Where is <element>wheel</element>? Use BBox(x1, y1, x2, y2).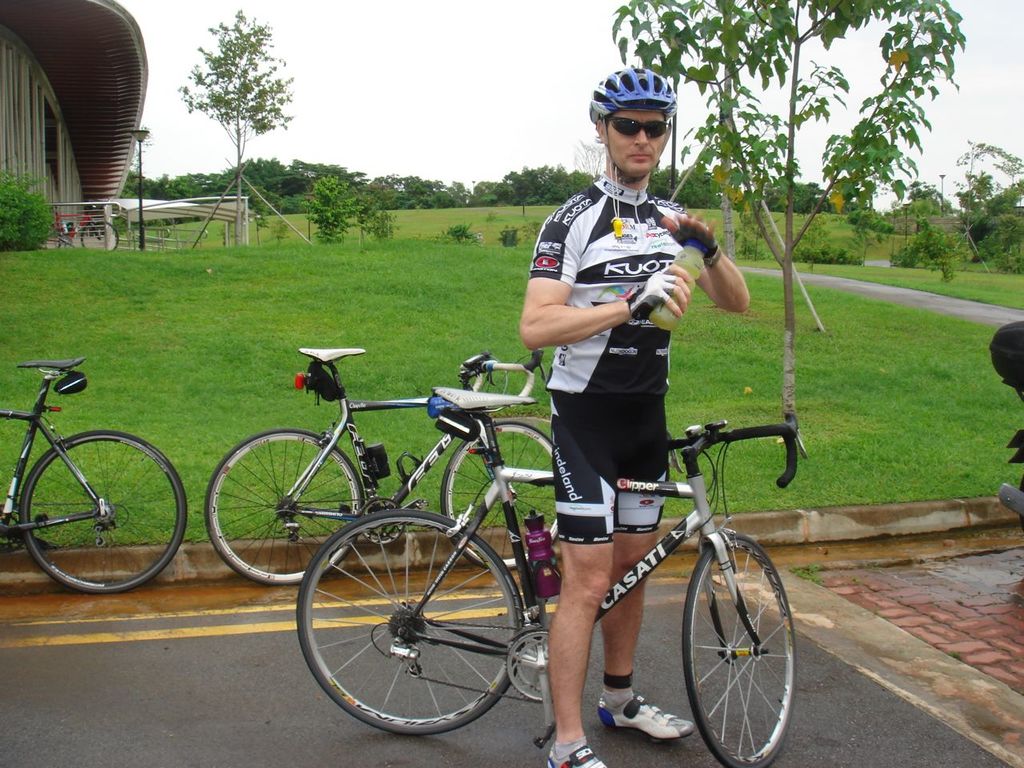
BBox(17, 431, 187, 594).
